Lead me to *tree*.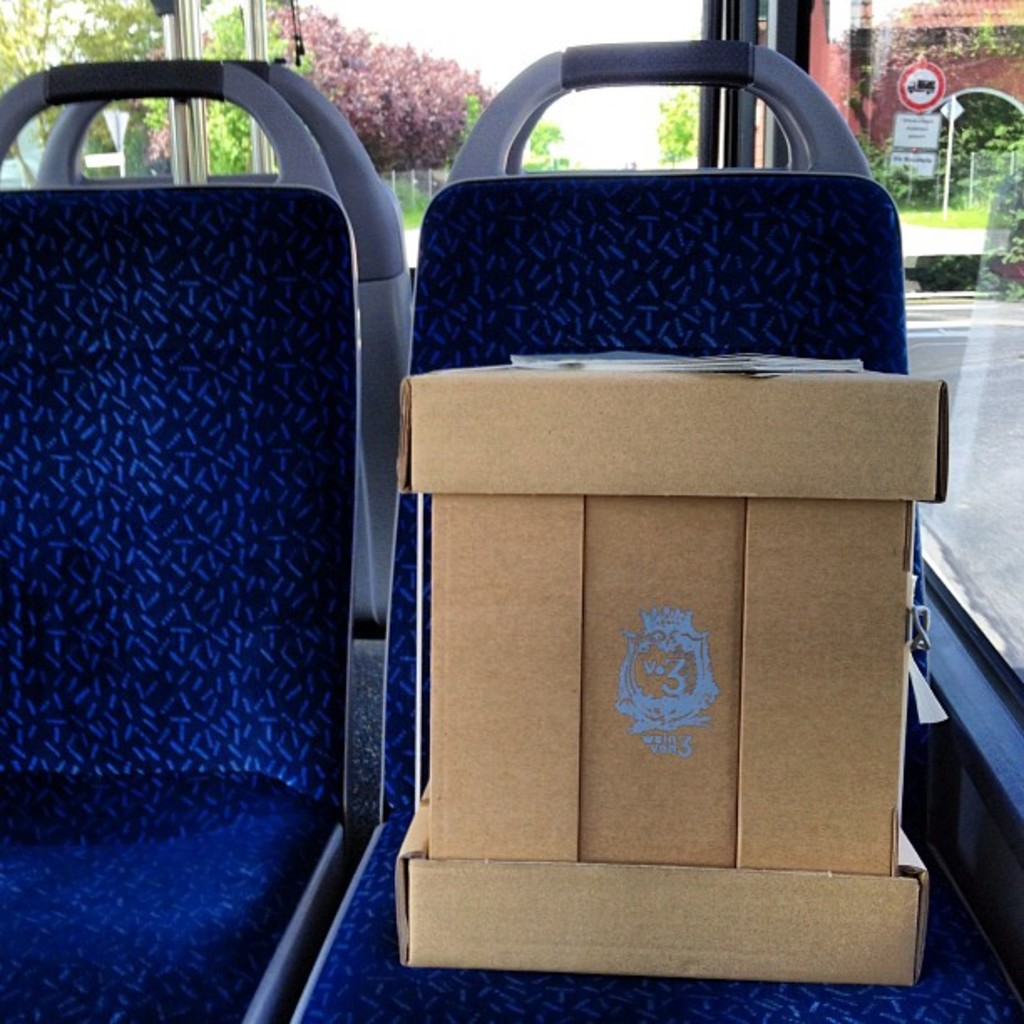
Lead to rect(276, 0, 482, 167).
